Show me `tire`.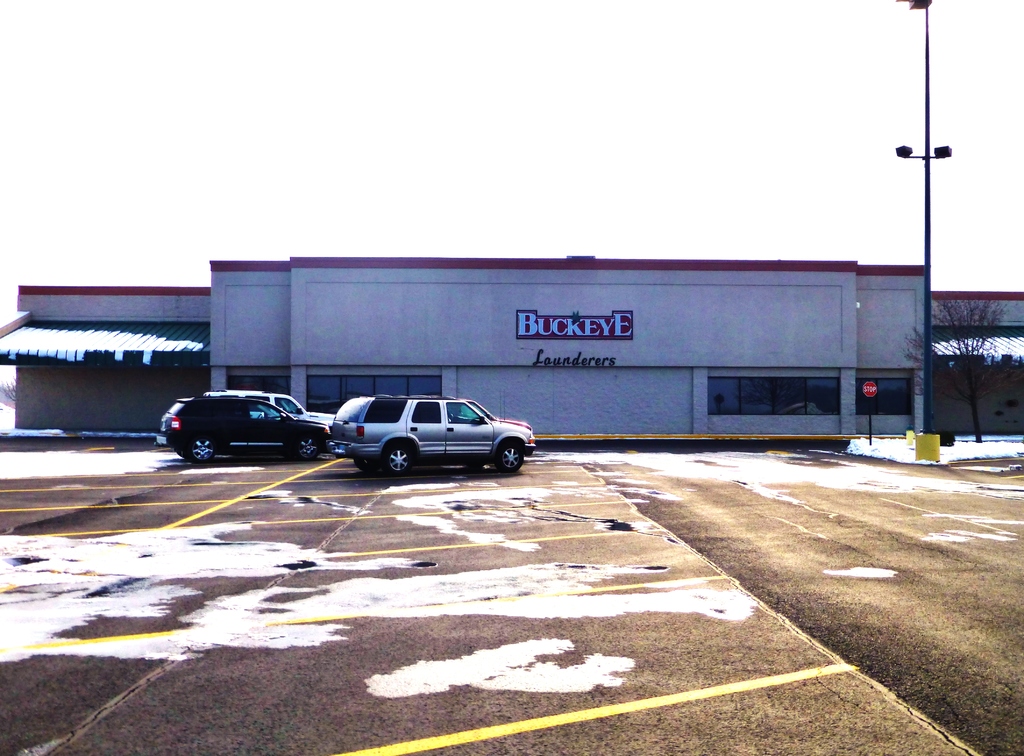
`tire` is here: 175:436:187:460.
